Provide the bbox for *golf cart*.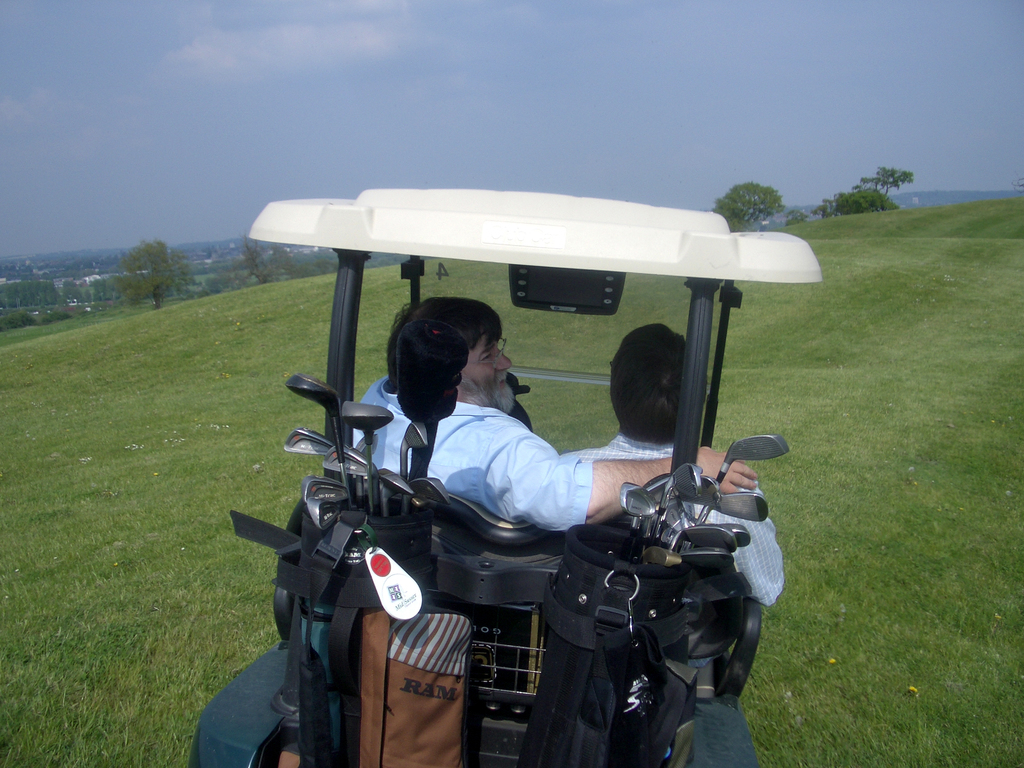
l=190, t=185, r=822, b=767.
